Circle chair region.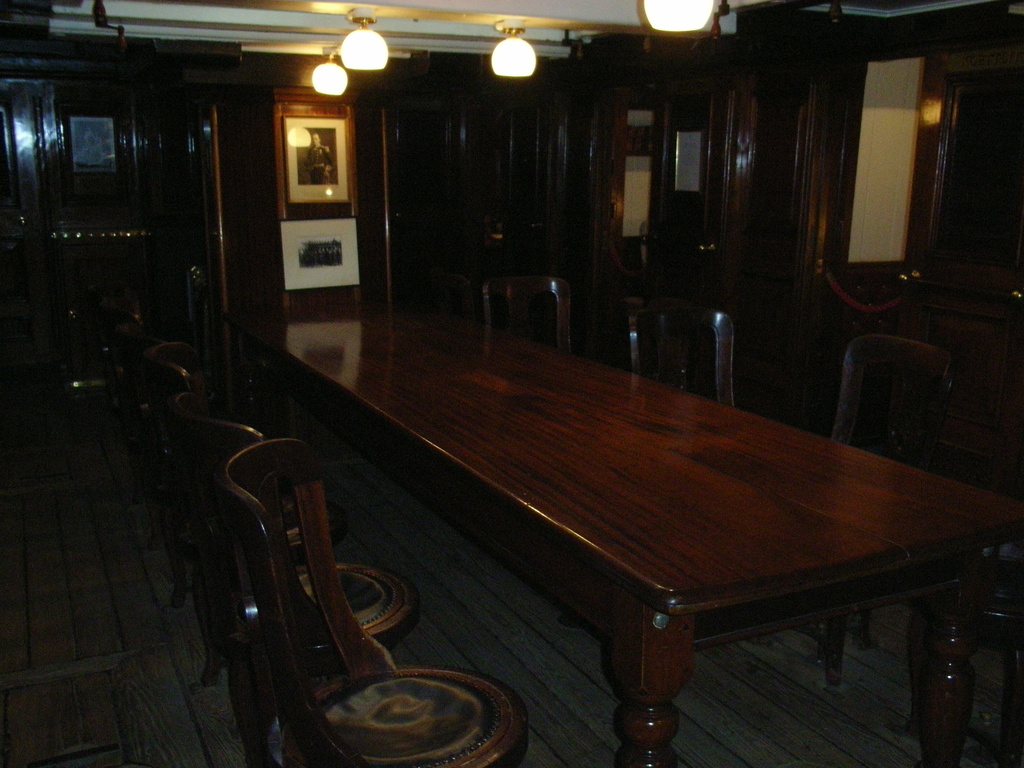
Region: region(755, 332, 959, 694).
